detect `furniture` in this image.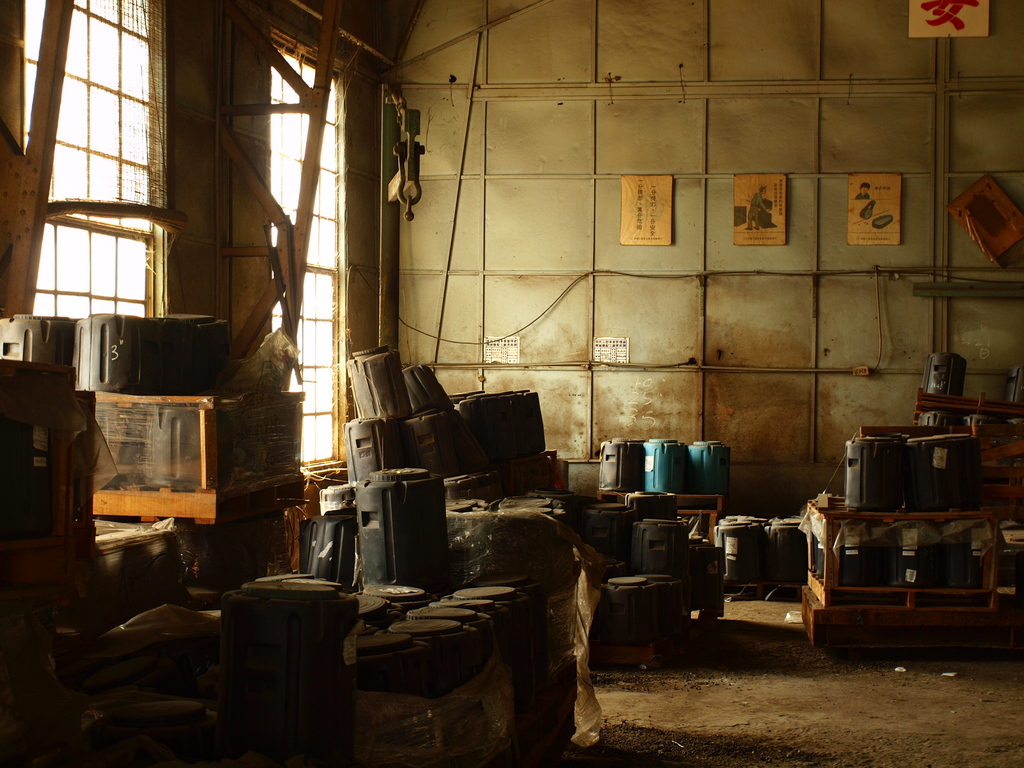
Detection: <bbox>96, 390, 307, 526</bbox>.
